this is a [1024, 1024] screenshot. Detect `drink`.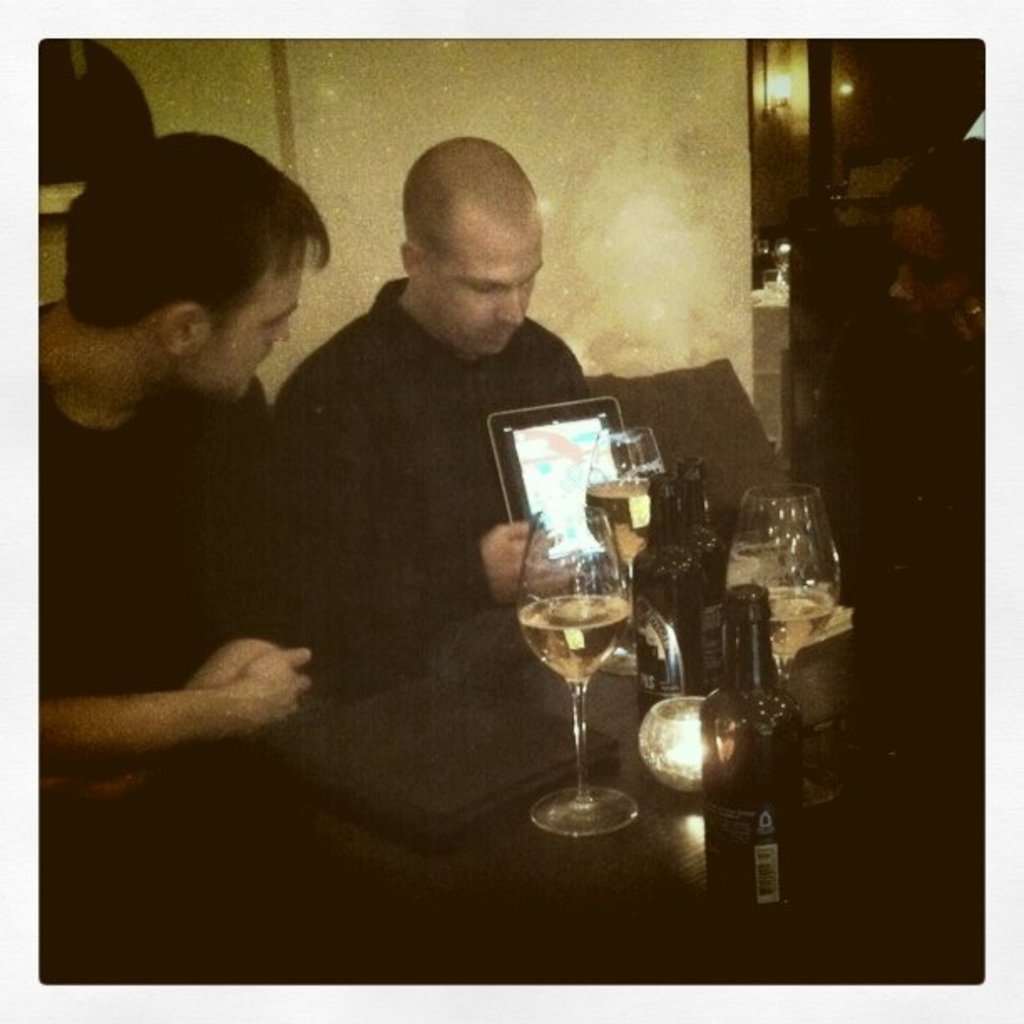
587 480 651 561.
